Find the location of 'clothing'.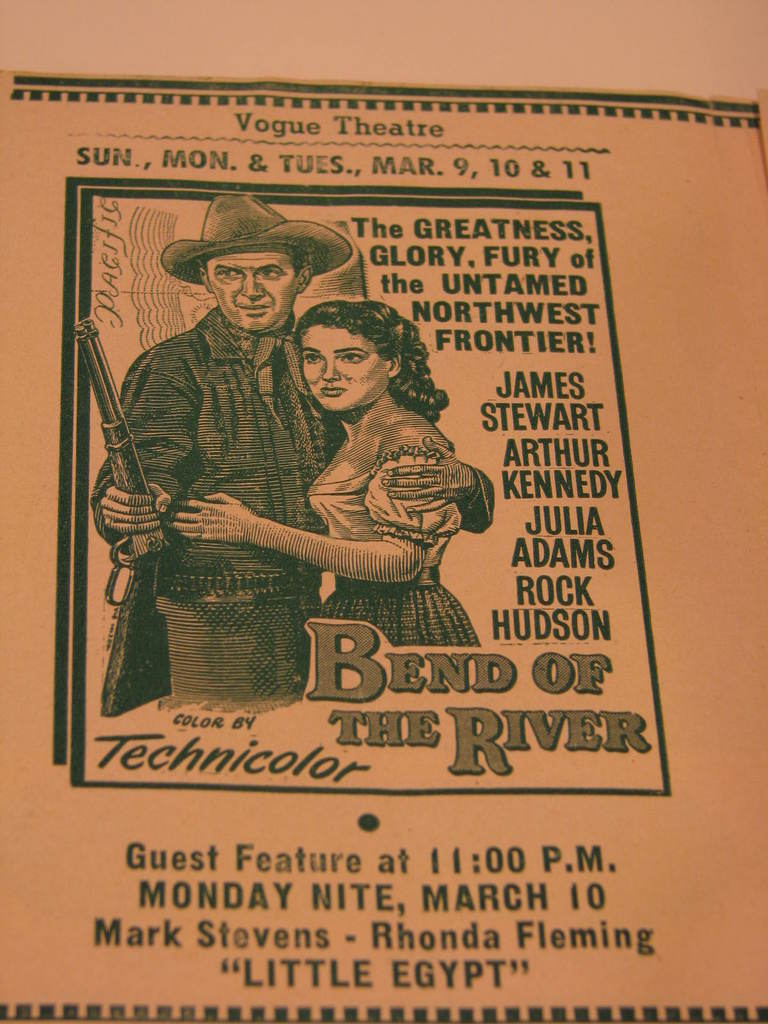
Location: [86, 301, 346, 705].
